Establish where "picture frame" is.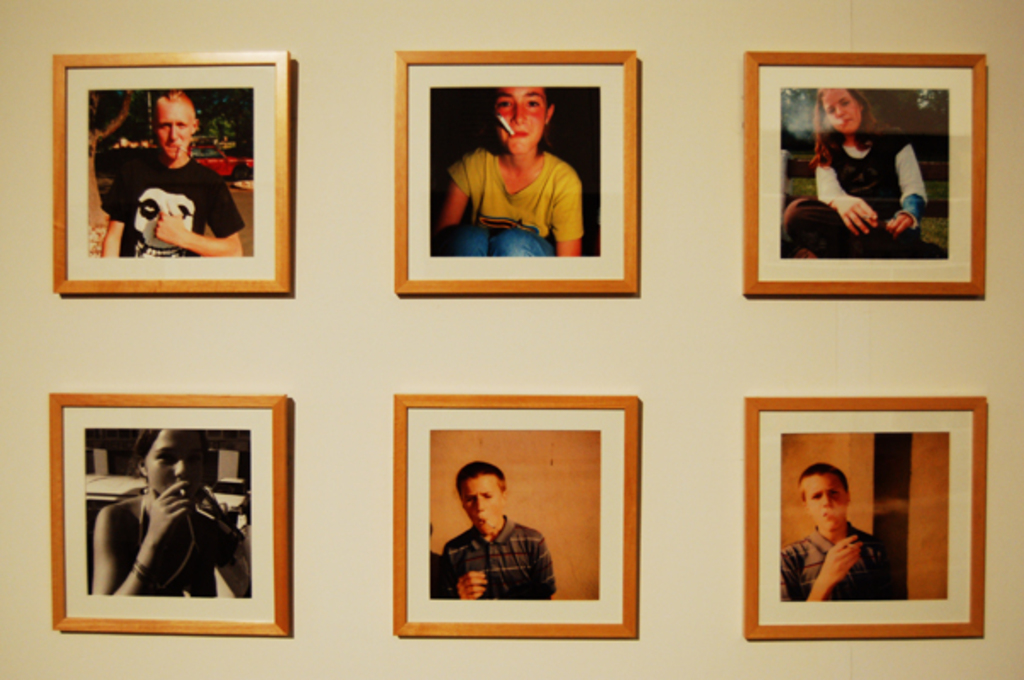
Established at bbox(740, 394, 987, 639).
